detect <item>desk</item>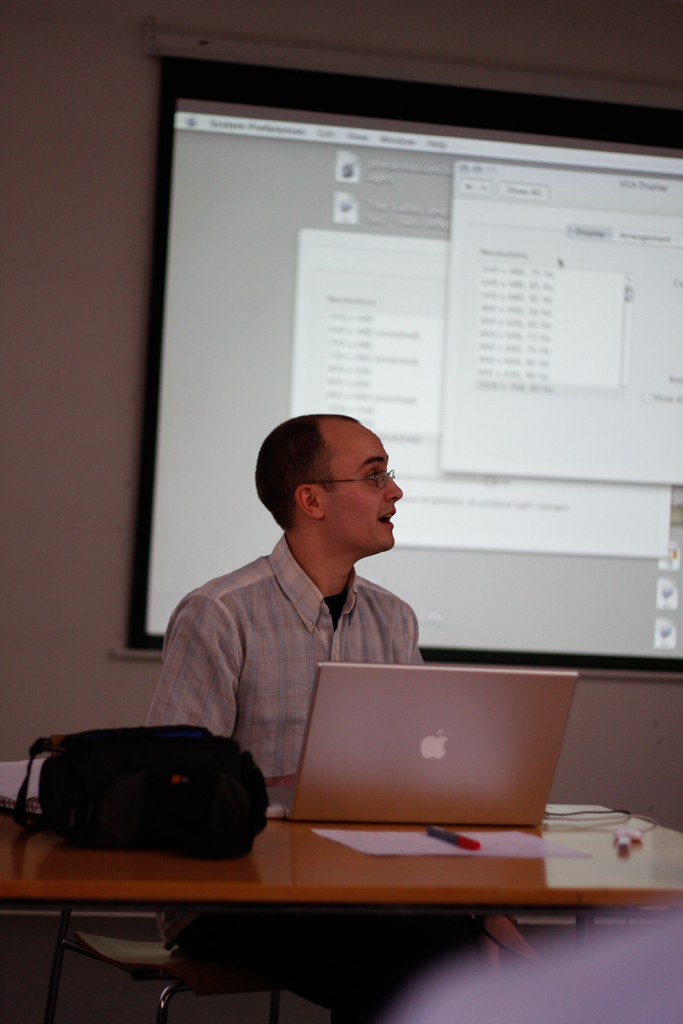
x1=0 y1=768 x2=643 y2=1009
